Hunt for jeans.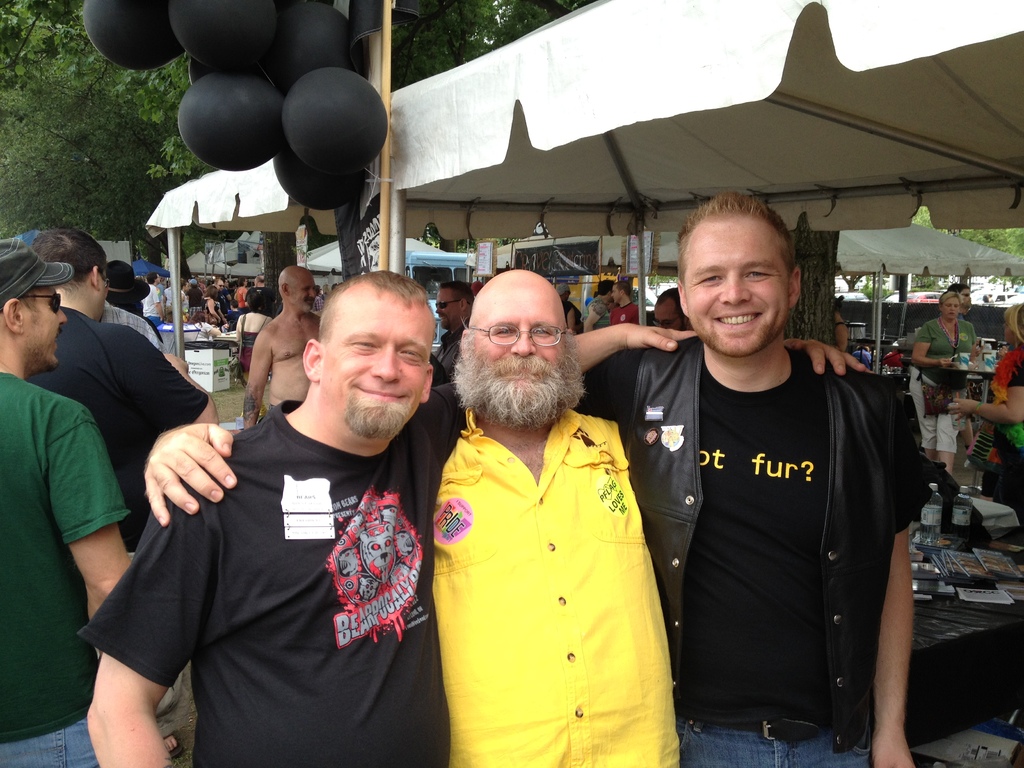
Hunted down at 680, 720, 877, 765.
